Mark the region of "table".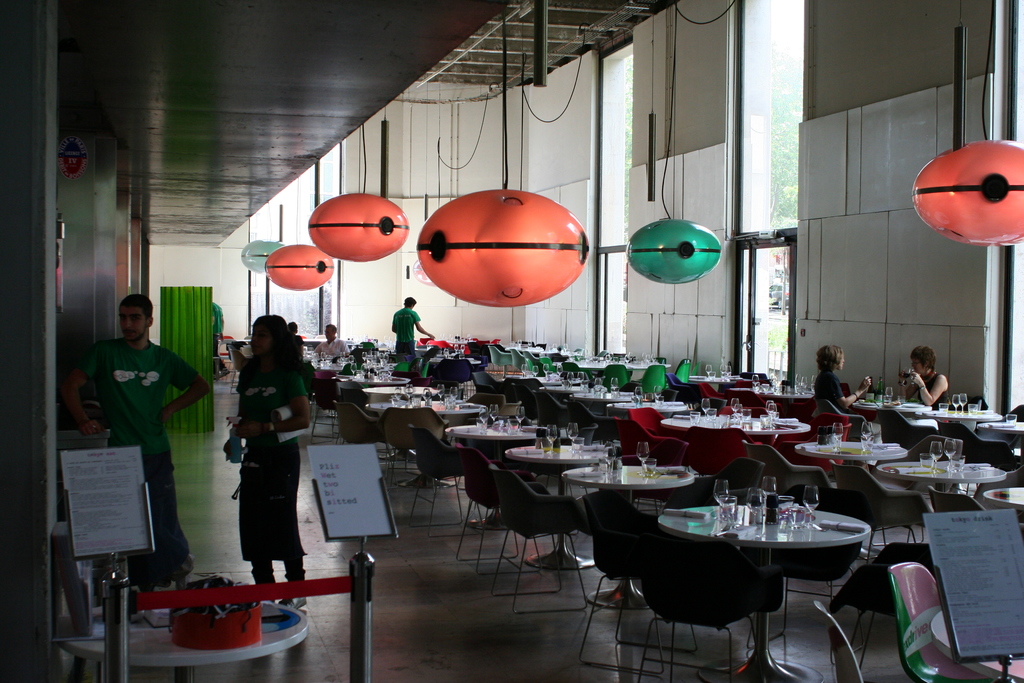
Region: [440,409,550,541].
